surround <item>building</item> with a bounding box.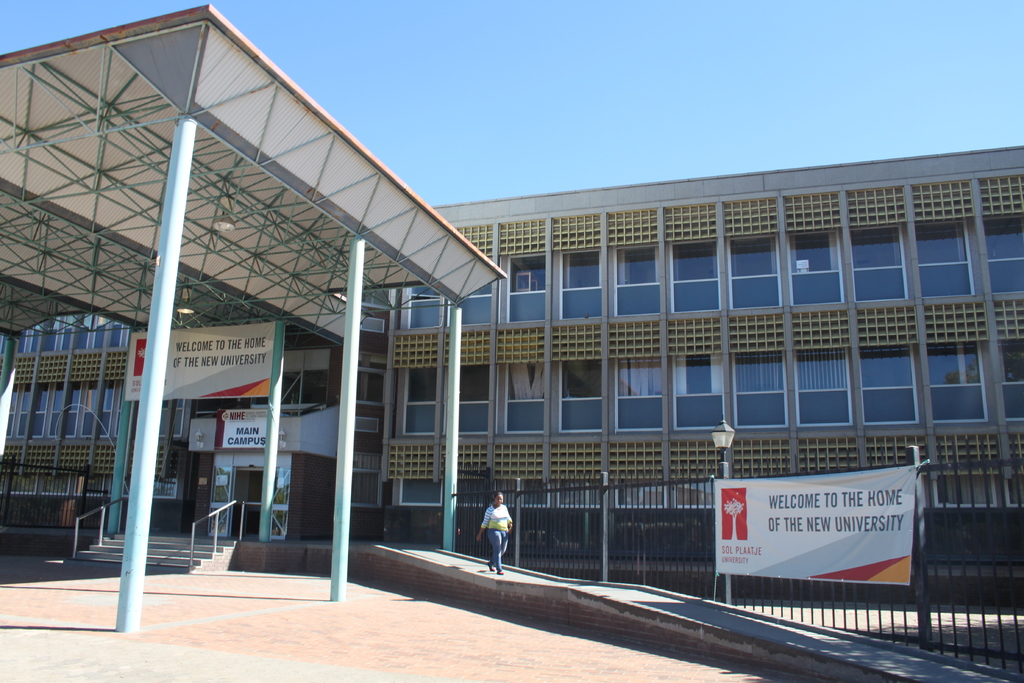
bbox(0, 139, 1023, 624).
